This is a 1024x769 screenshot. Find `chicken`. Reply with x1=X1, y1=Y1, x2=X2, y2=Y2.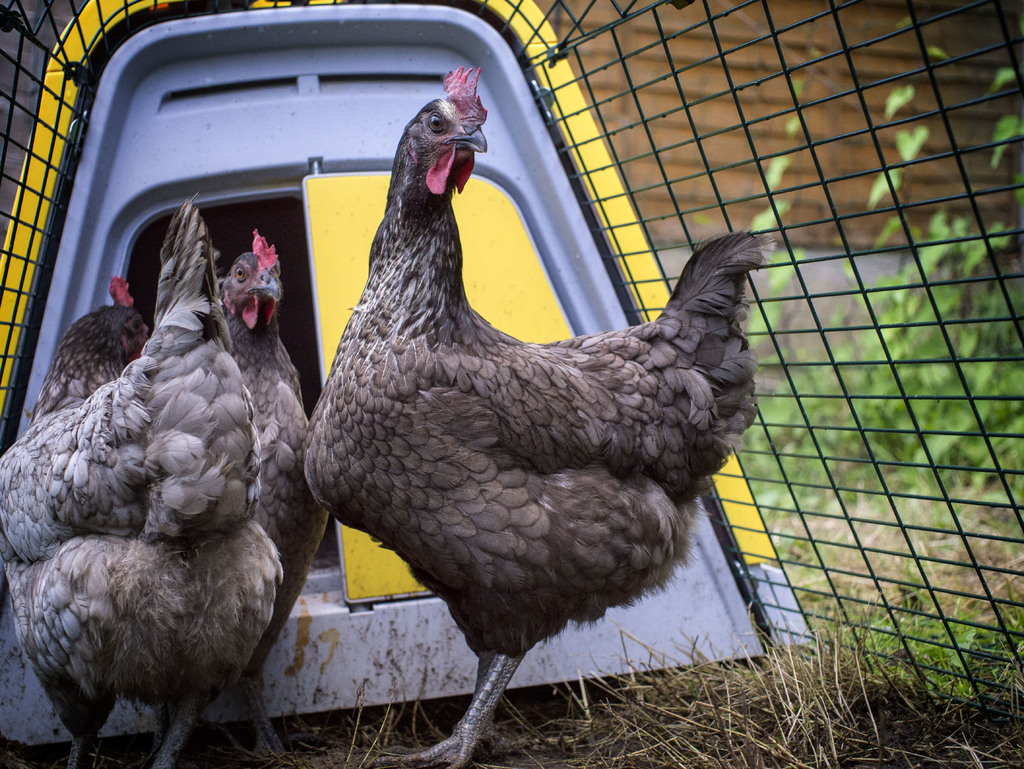
x1=0, y1=194, x2=287, y2=768.
